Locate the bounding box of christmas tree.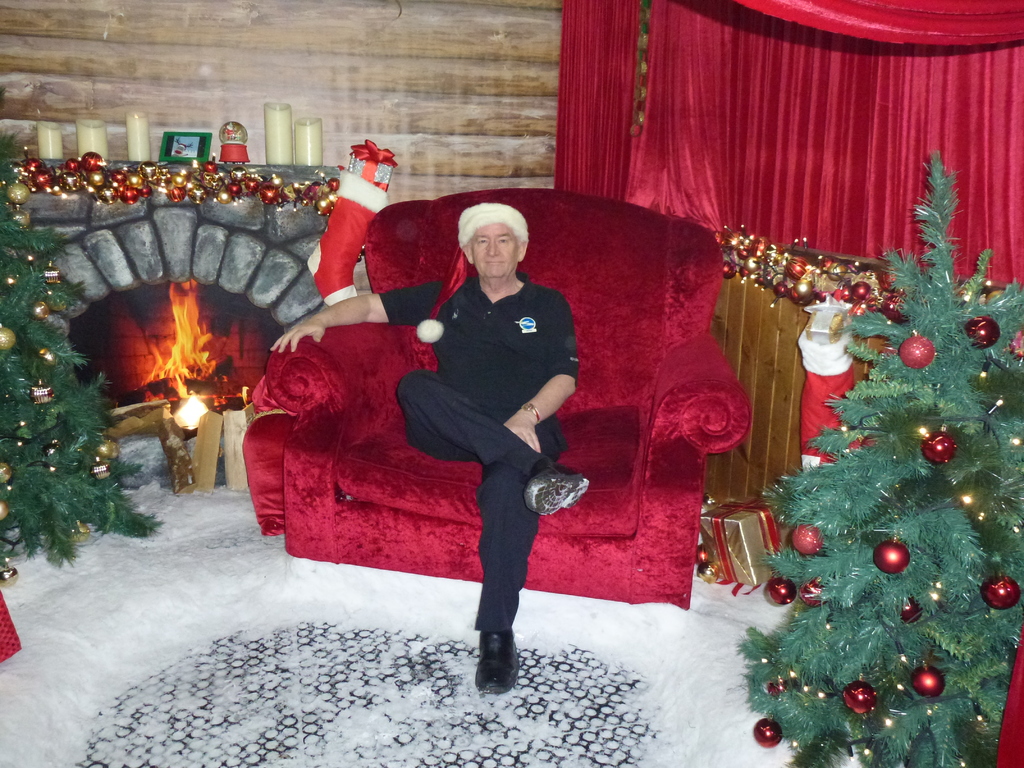
Bounding box: bbox(0, 120, 167, 590).
